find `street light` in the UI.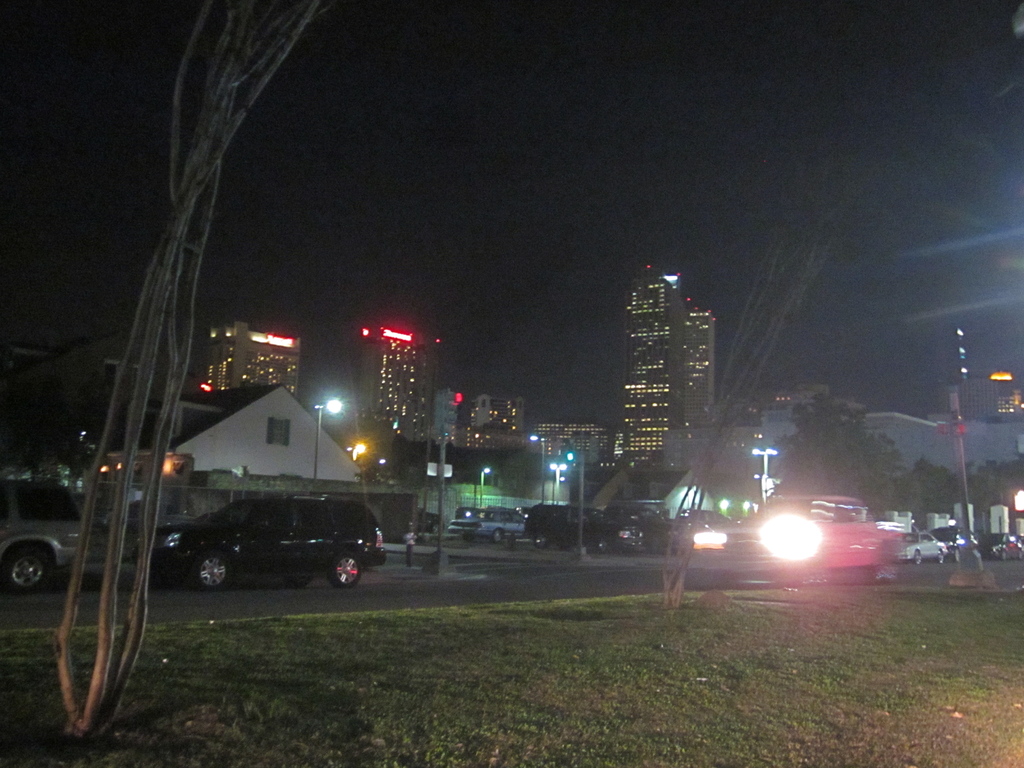
UI element at bbox=[530, 434, 548, 506].
